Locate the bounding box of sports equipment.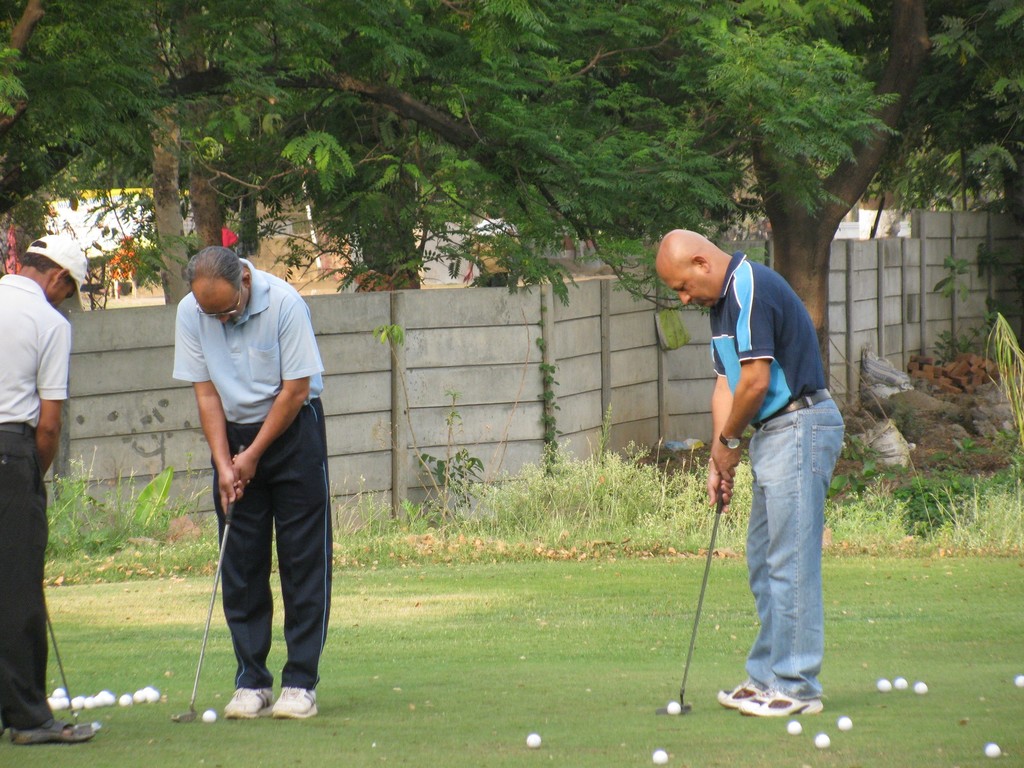
Bounding box: bbox=(667, 699, 684, 716).
